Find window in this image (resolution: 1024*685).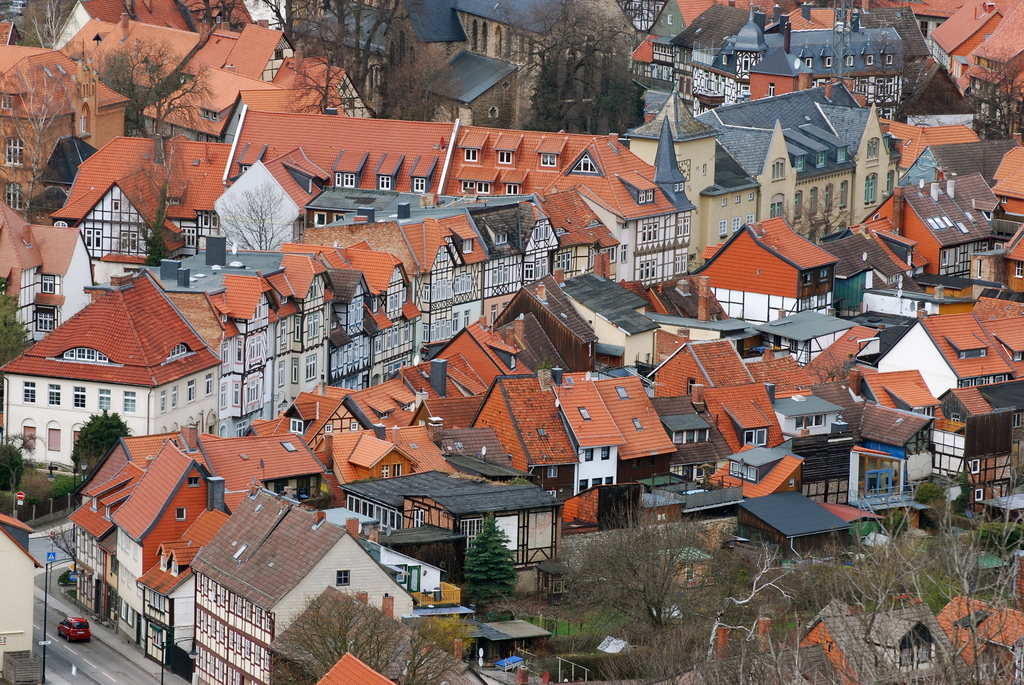
BBox(170, 387, 180, 411).
